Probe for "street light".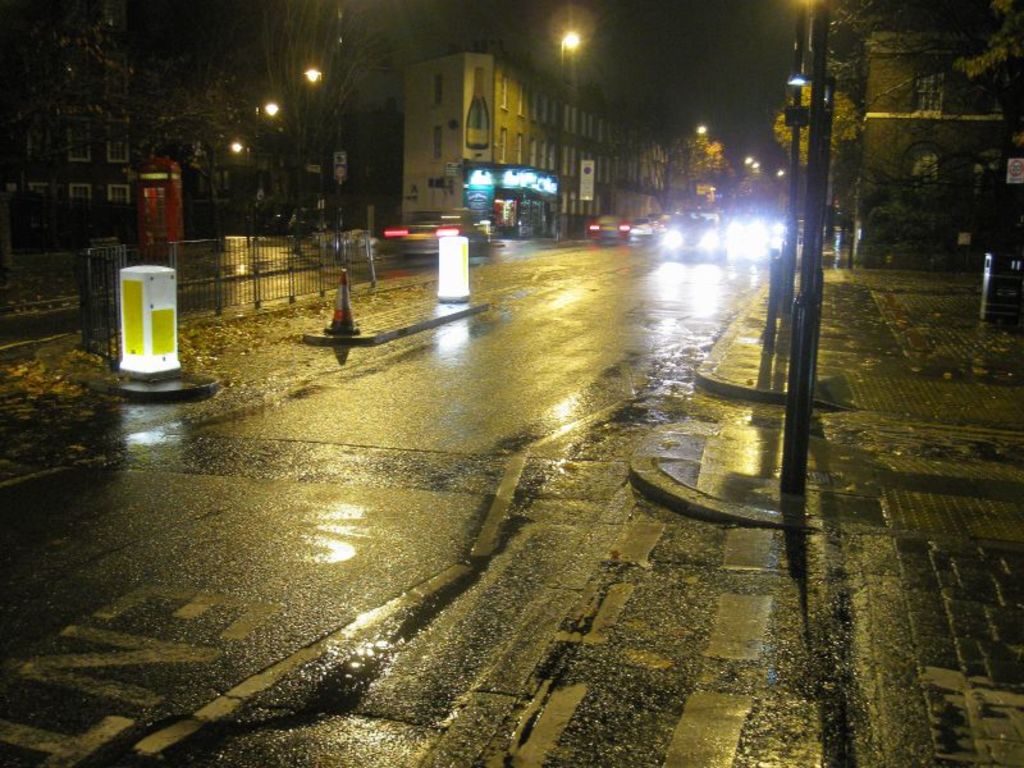
Probe result: bbox=[557, 29, 581, 81].
